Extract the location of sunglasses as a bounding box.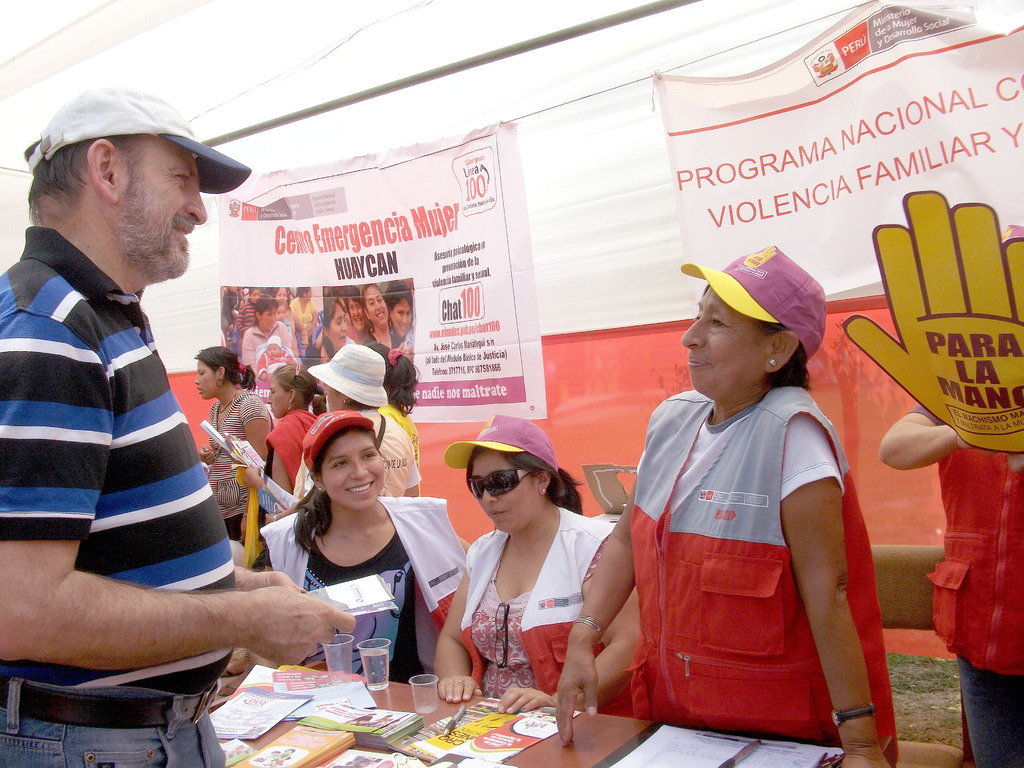
[x1=472, y1=471, x2=533, y2=502].
